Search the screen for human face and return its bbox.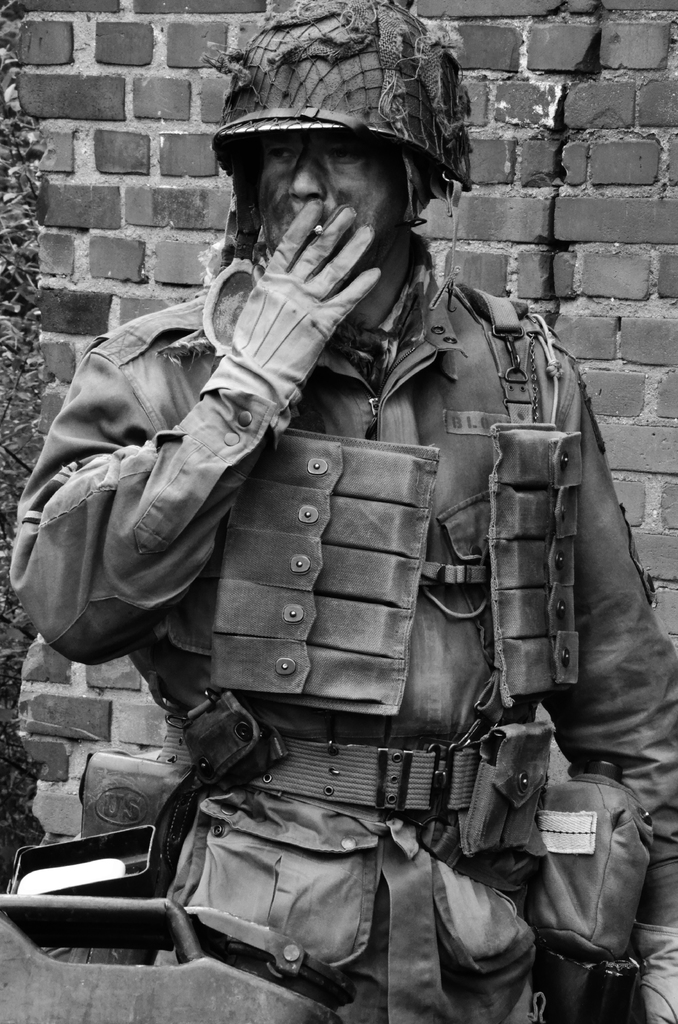
Found: 243,134,425,278.
